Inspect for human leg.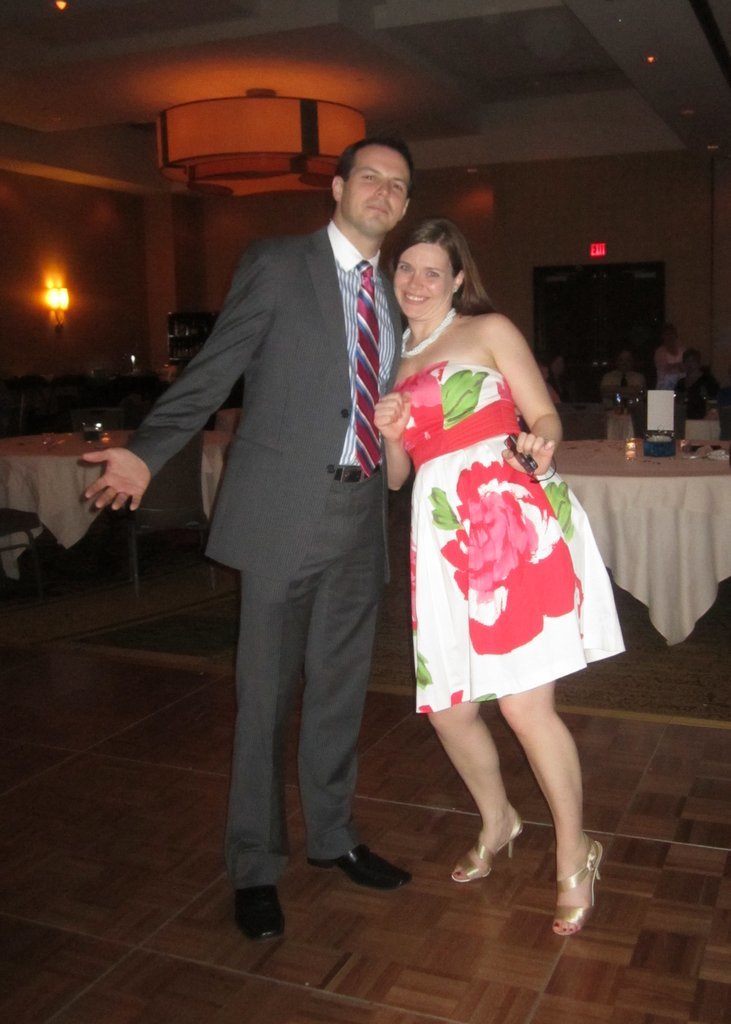
Inspection: l=497, t=695, r=610, b=939.
